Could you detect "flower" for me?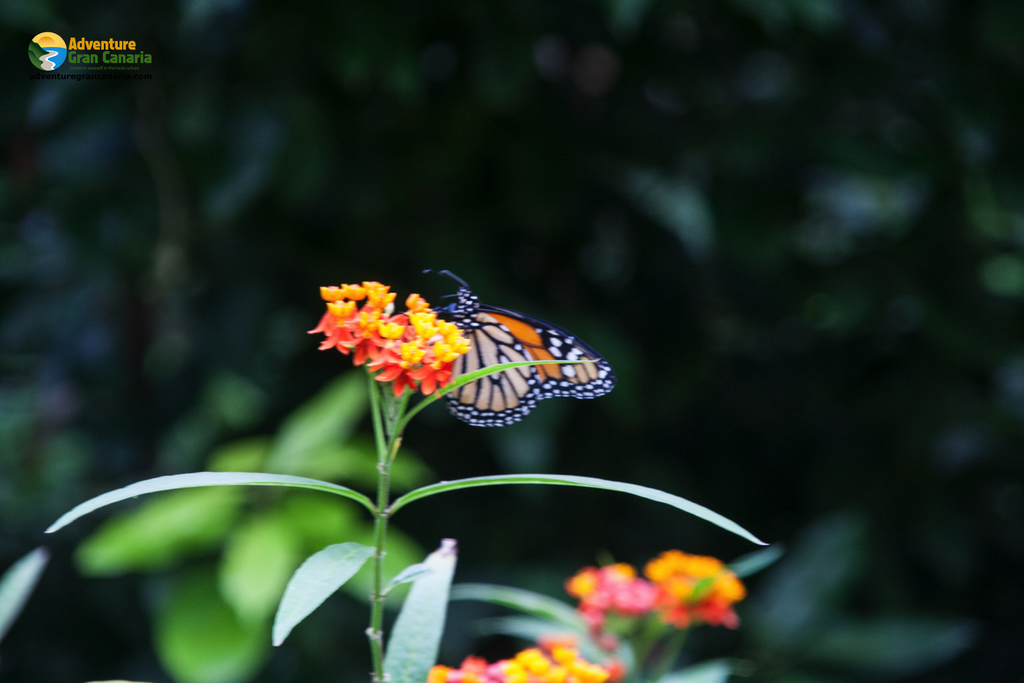
Detection result: x1=646, y1=552, x2=743, y2=630.
